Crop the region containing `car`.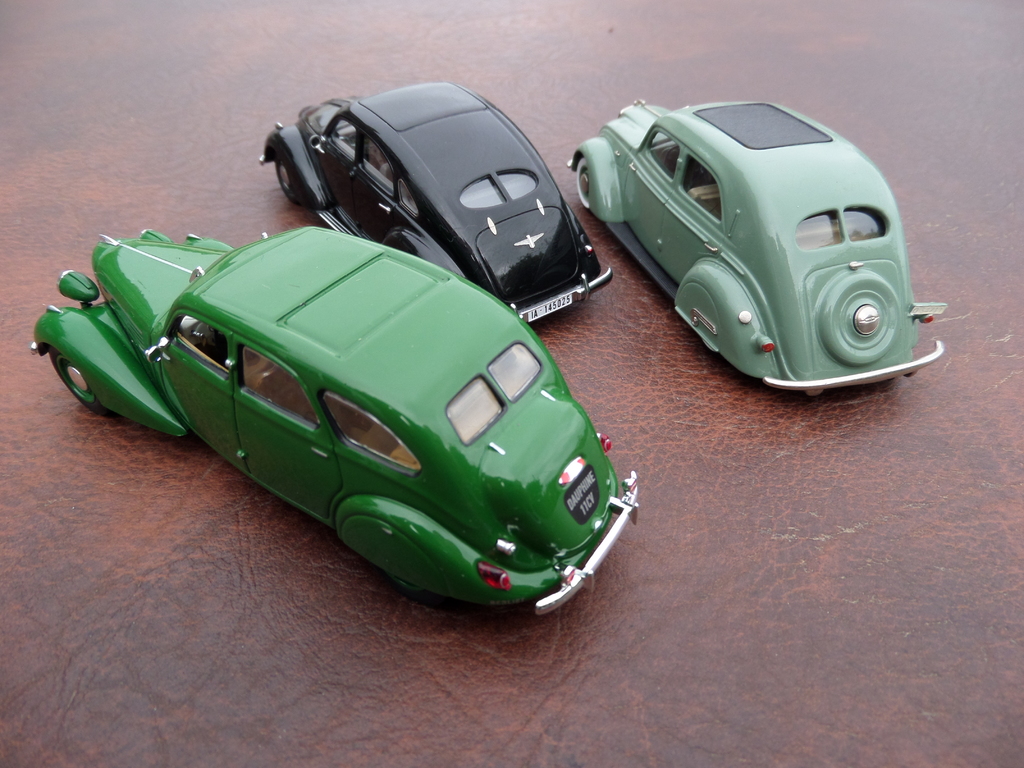
Crop region: x1=565 y1=101 x2=945 y2=400.
